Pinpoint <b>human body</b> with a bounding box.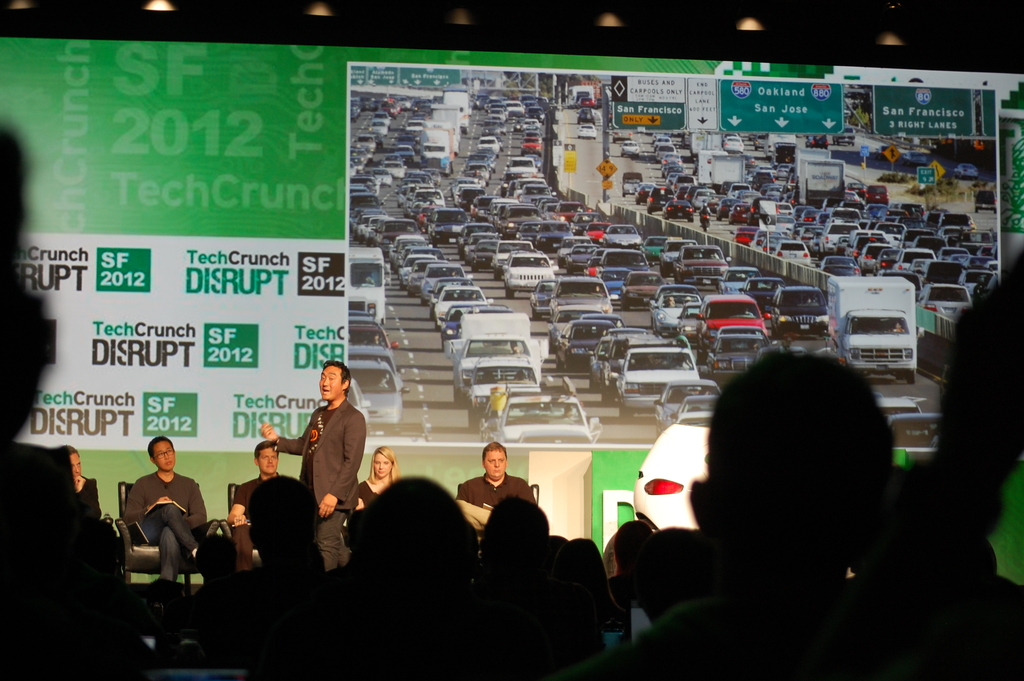
458, 448, 537, 537.
